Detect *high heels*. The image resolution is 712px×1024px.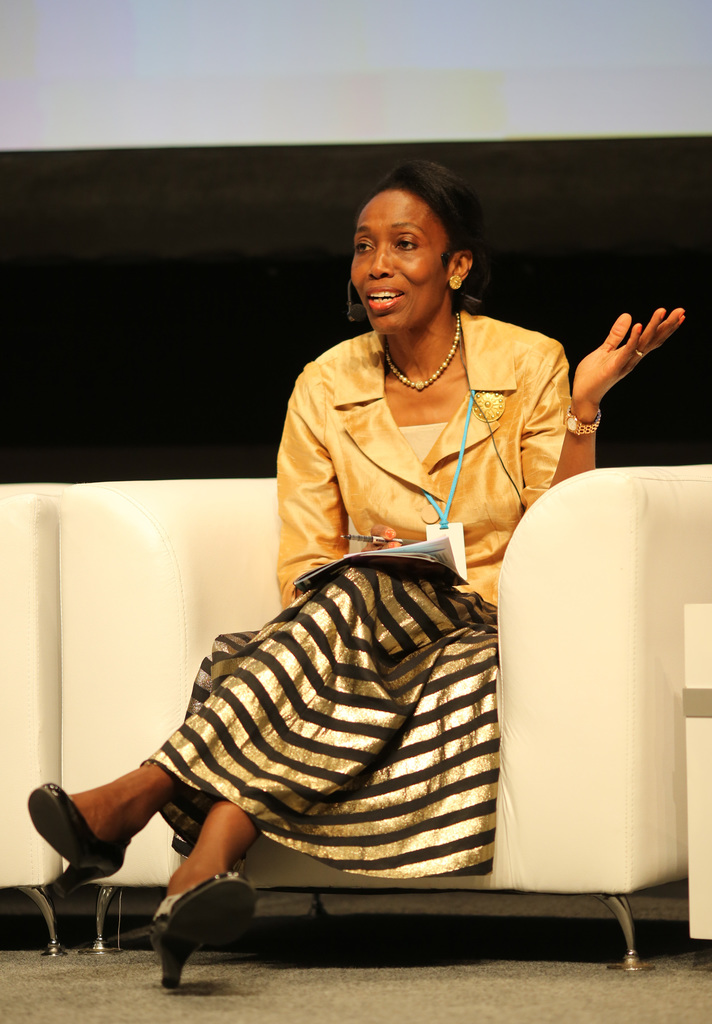
l=152, t=870, r=257, b=994.
